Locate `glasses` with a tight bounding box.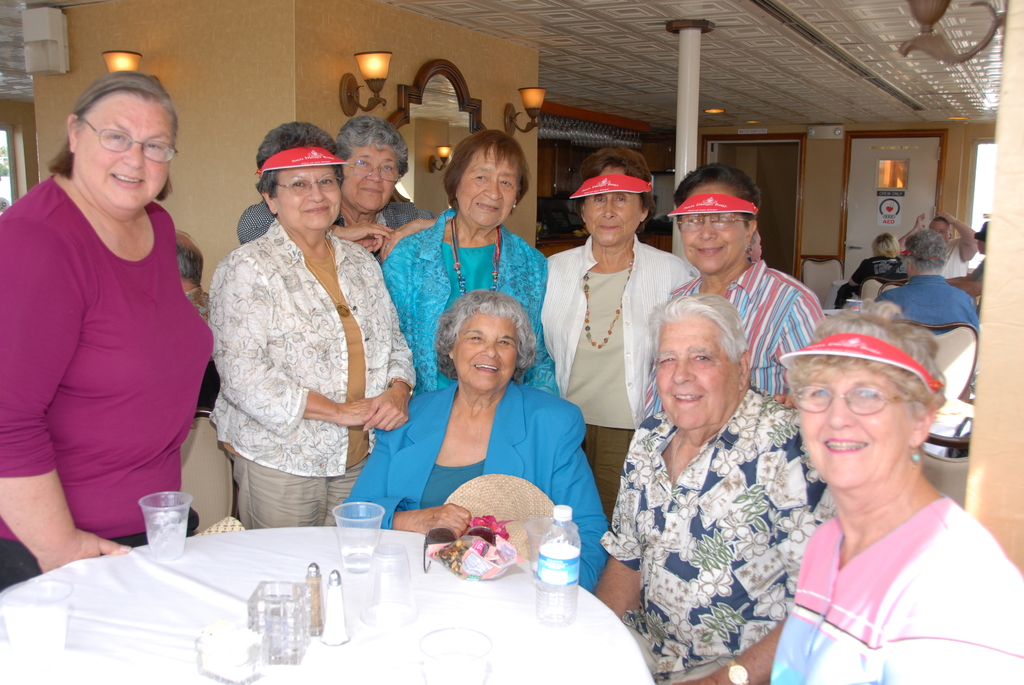
BBox(677, 214, 753, 232).
